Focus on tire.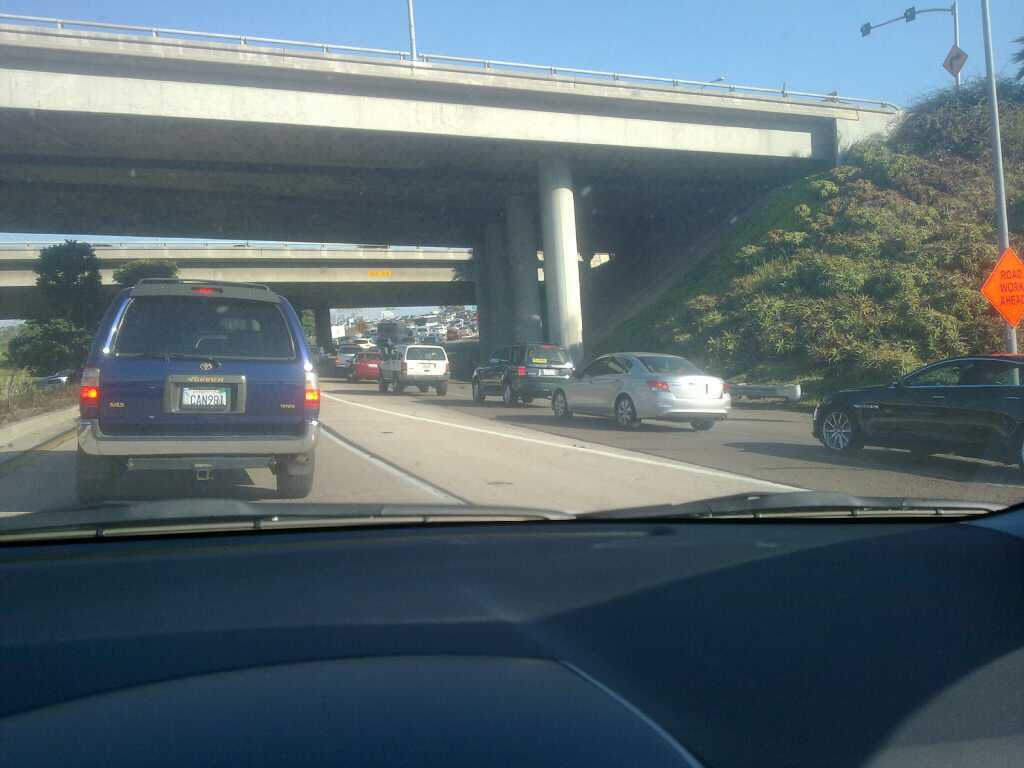
Focused at (823,407,862,454).
